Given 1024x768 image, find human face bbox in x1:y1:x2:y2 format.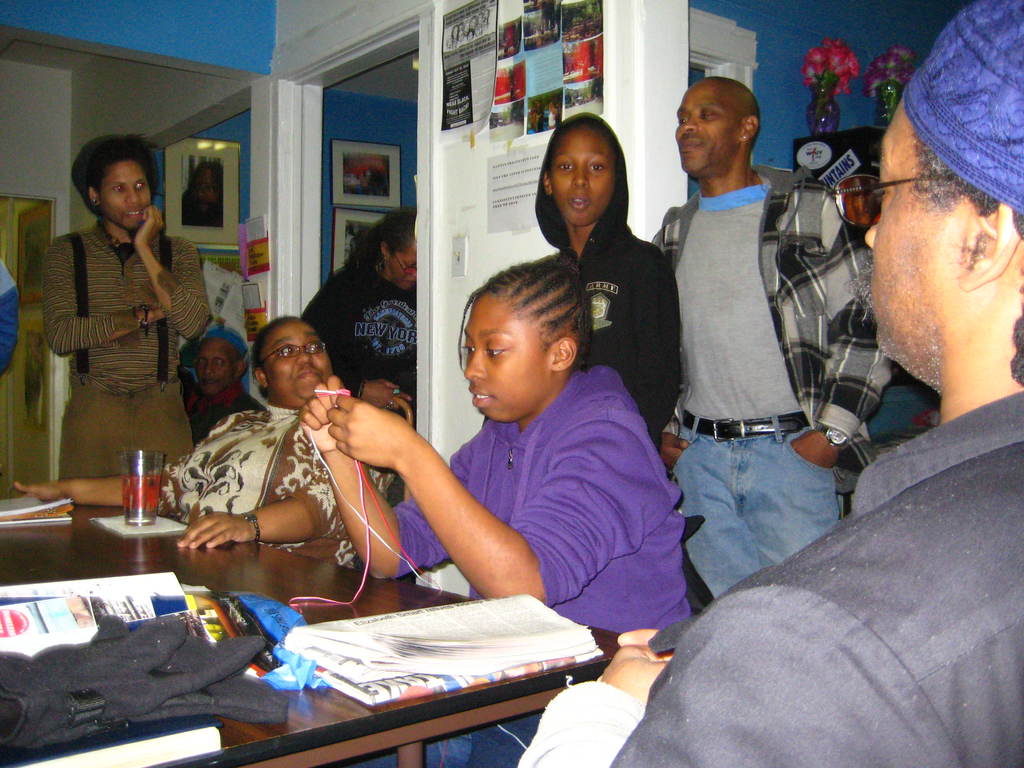
266:319:329:399.
